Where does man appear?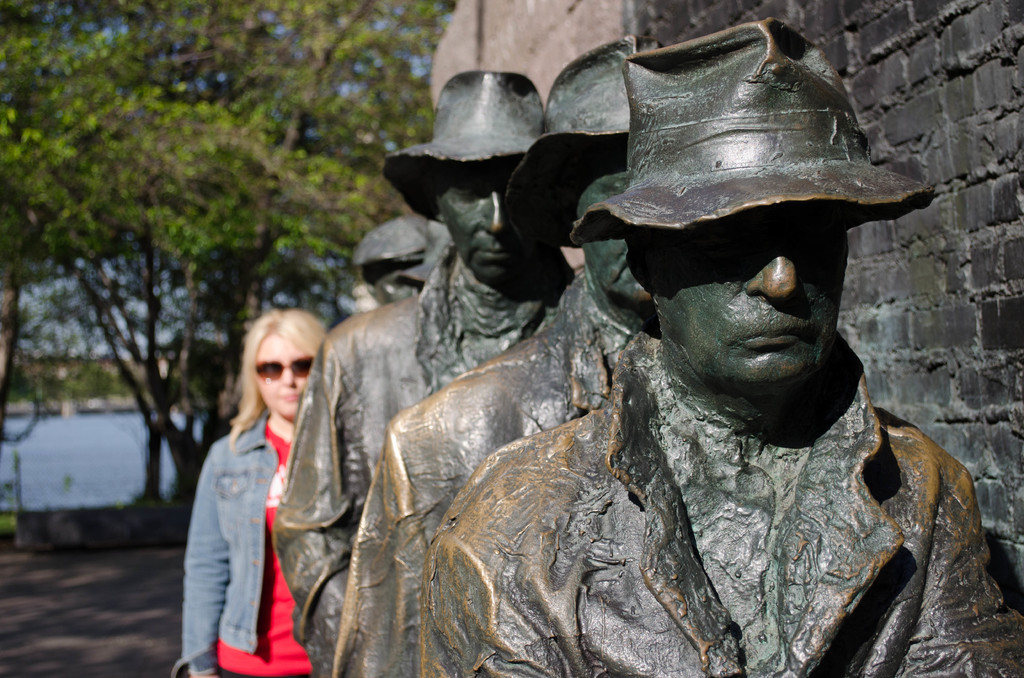
Appears at (266,68,579,677).
